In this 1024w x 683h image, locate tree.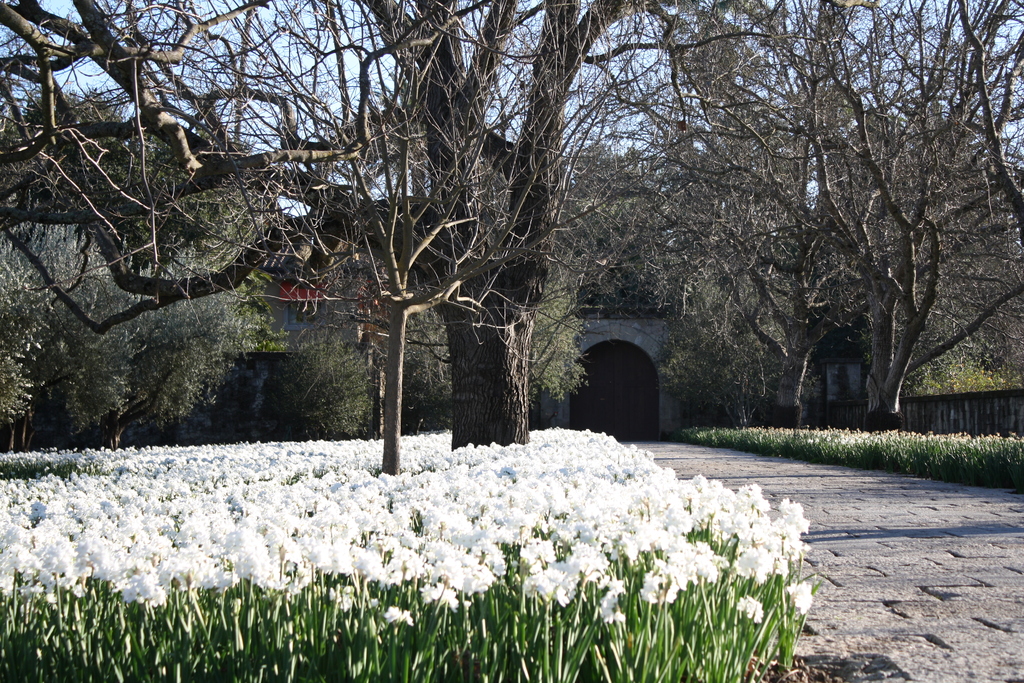
Bounding box: rect(855, 136, 1023, 406).
